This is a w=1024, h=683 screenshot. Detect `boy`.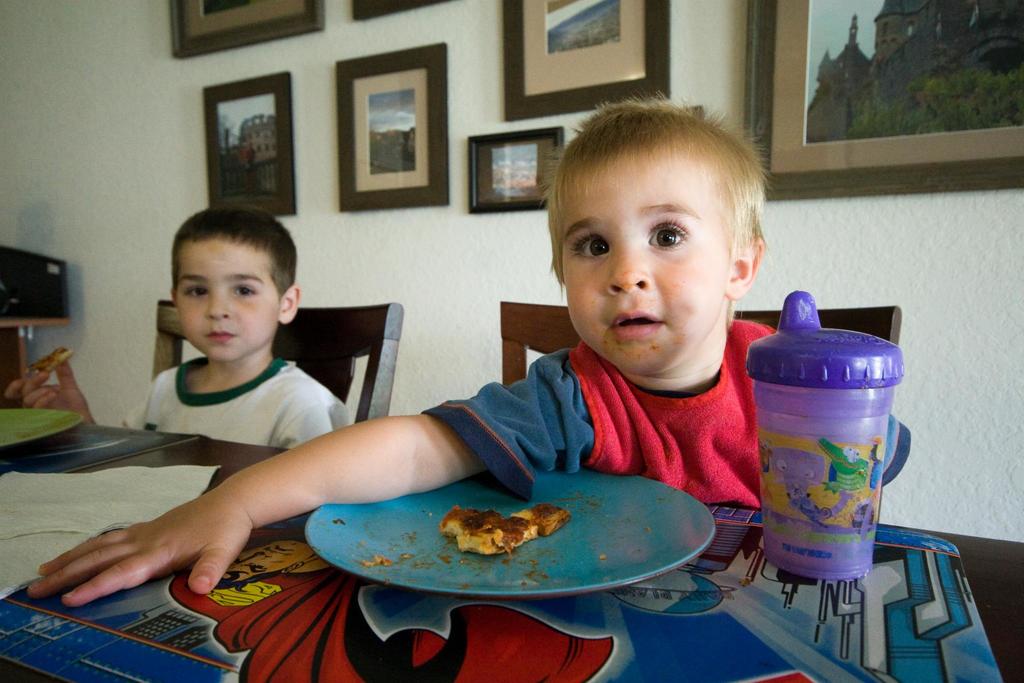
[x1=30, y1=83, x2=911, y2=602].
